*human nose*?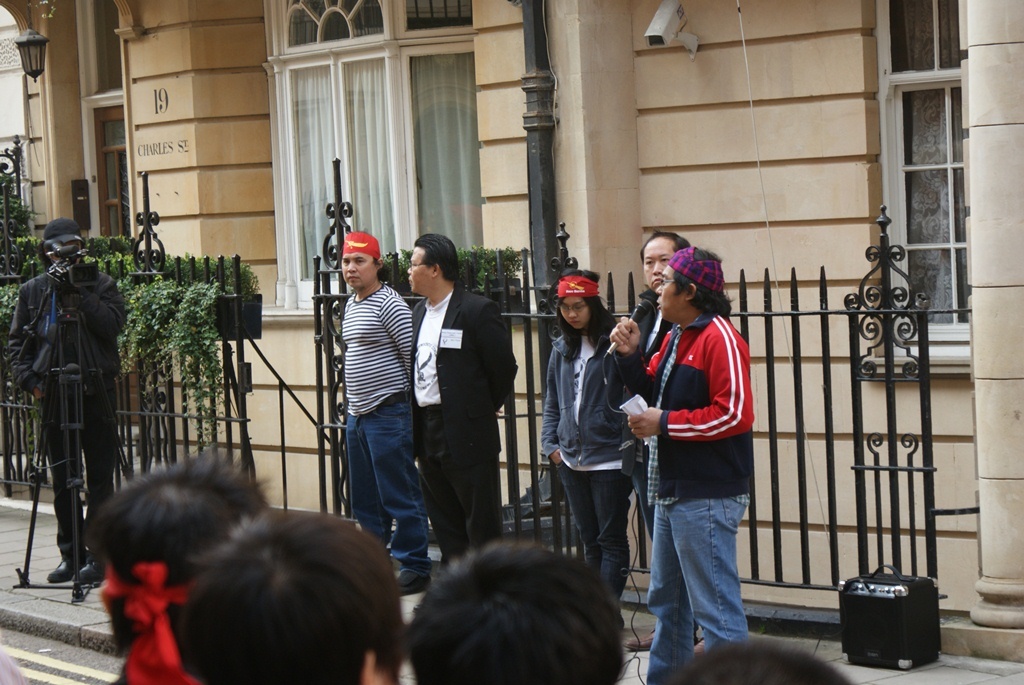
<bbox>566, 308, 577, 317</bbox>
